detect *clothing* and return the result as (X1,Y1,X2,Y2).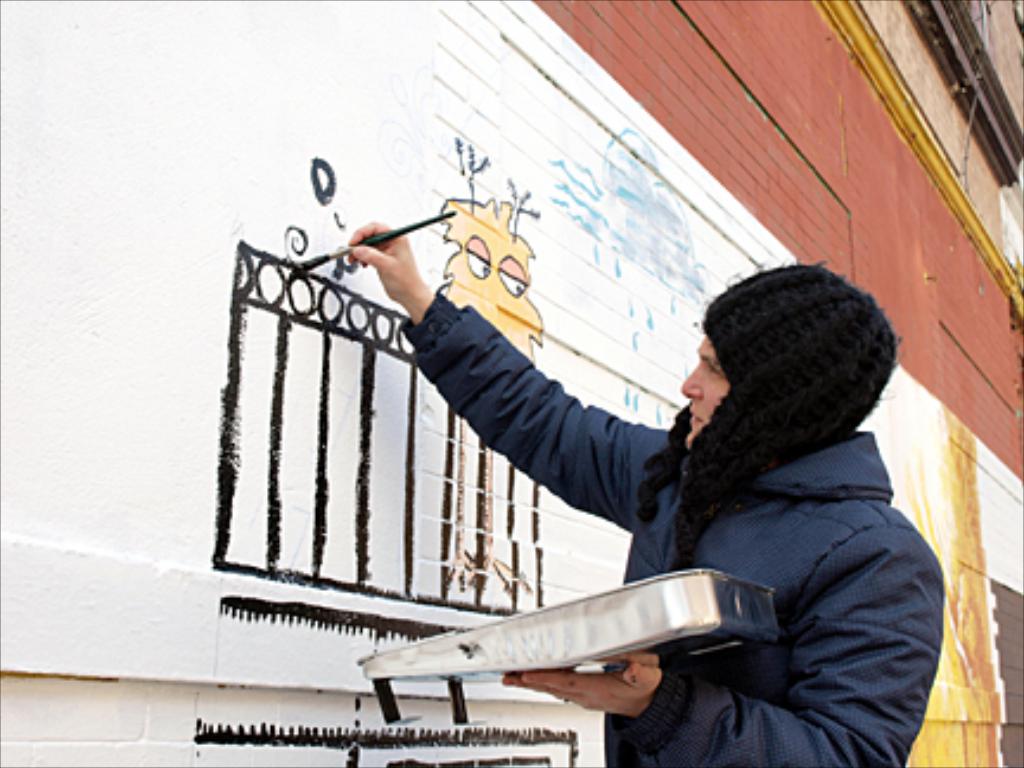
(405,292,946,766).
